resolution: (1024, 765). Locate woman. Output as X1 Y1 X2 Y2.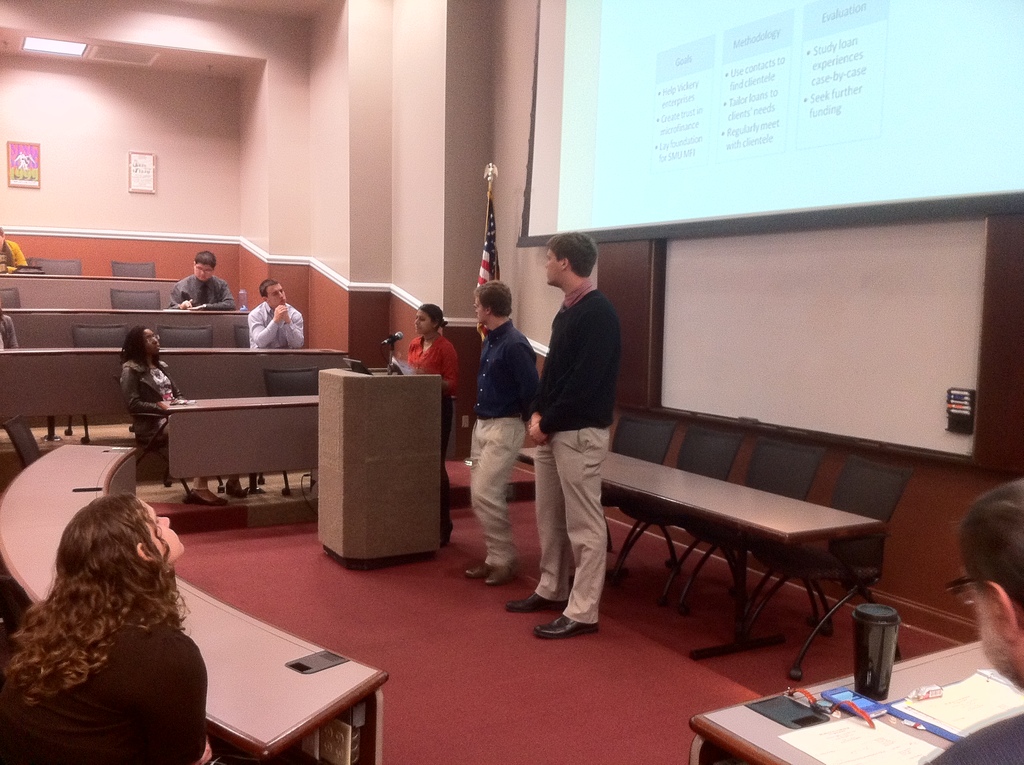
404 303 460 546.
